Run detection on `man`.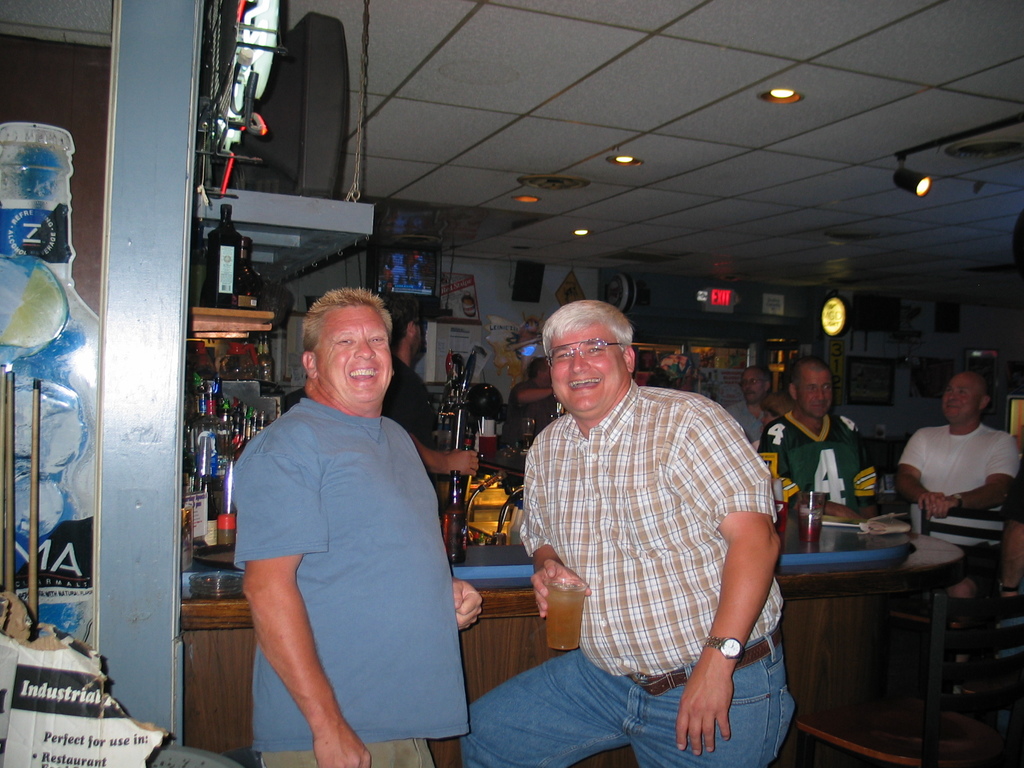
Result: <region>465, 289, 797, 767</region>.
